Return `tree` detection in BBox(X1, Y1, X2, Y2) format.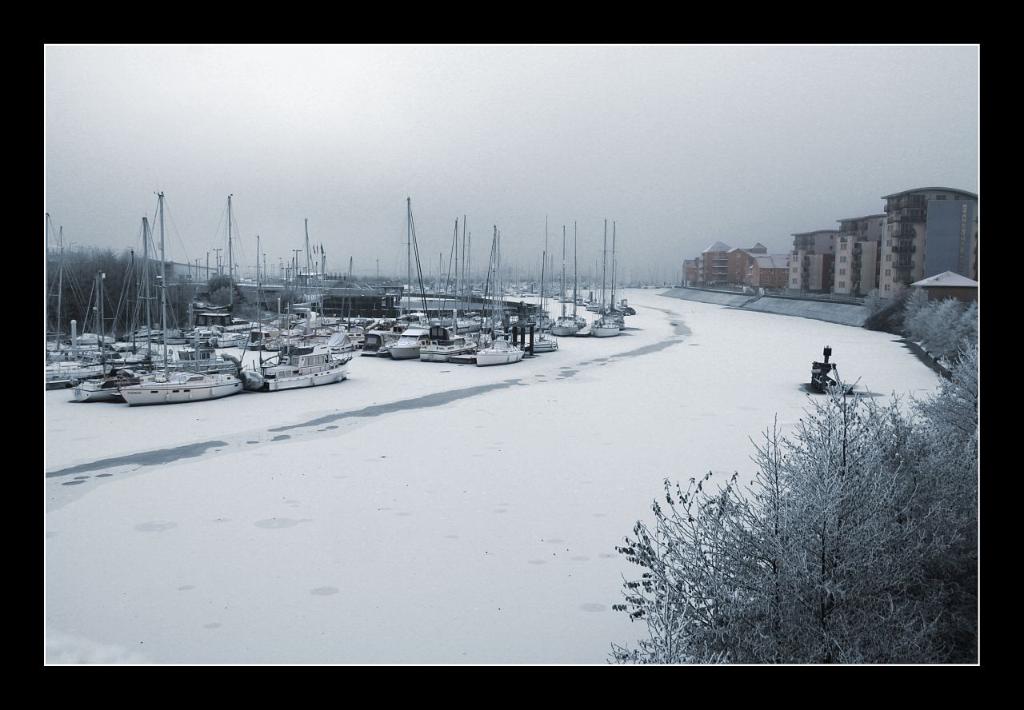
BBox(944, 331, 978, 388).
